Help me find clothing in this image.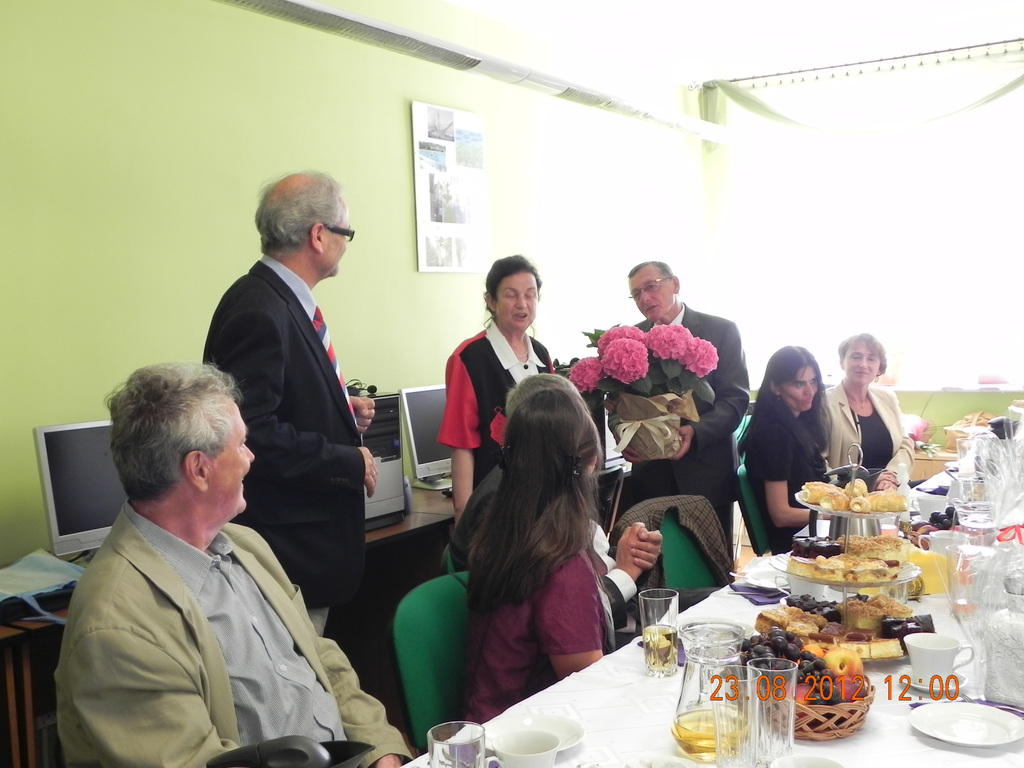
Found it: l=604, t=303, r=746, b=547.
